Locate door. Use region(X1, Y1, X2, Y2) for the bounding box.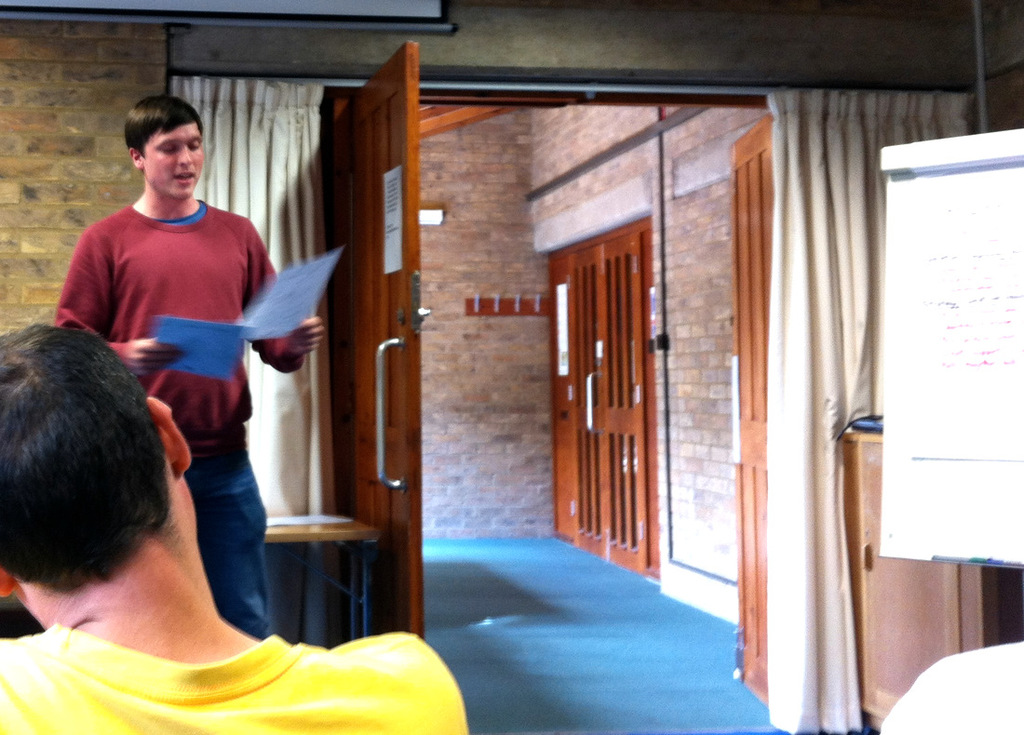
region(325, 37, 770, 685).
